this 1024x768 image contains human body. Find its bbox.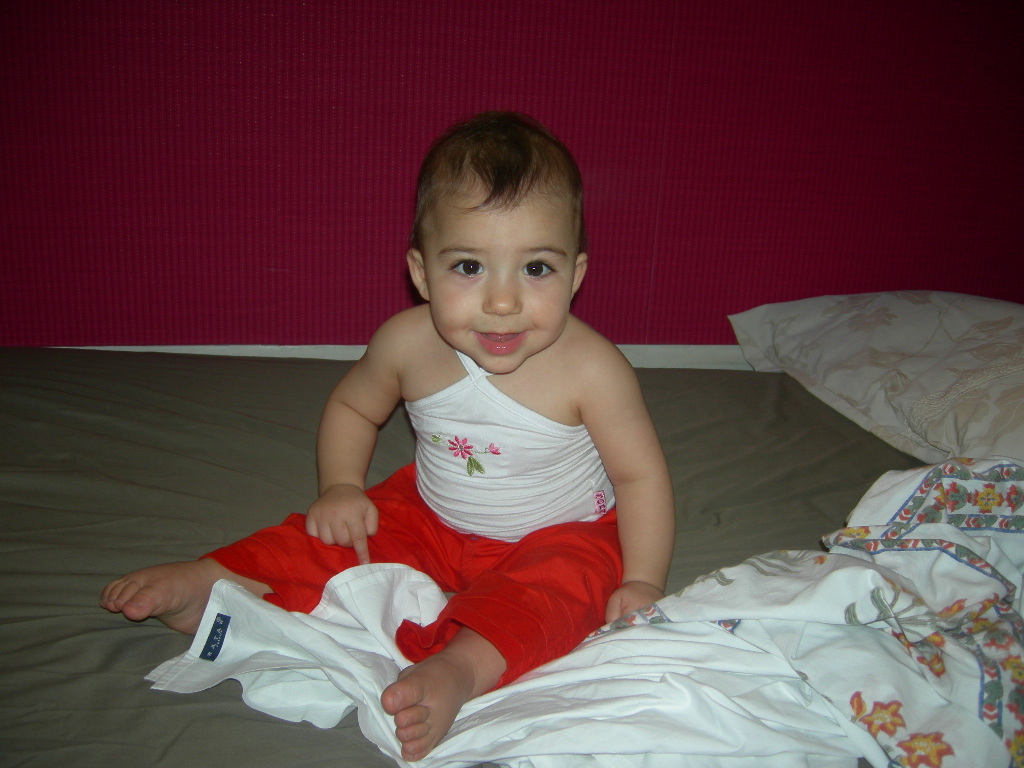
BBox(108, 108, 676, 754).
